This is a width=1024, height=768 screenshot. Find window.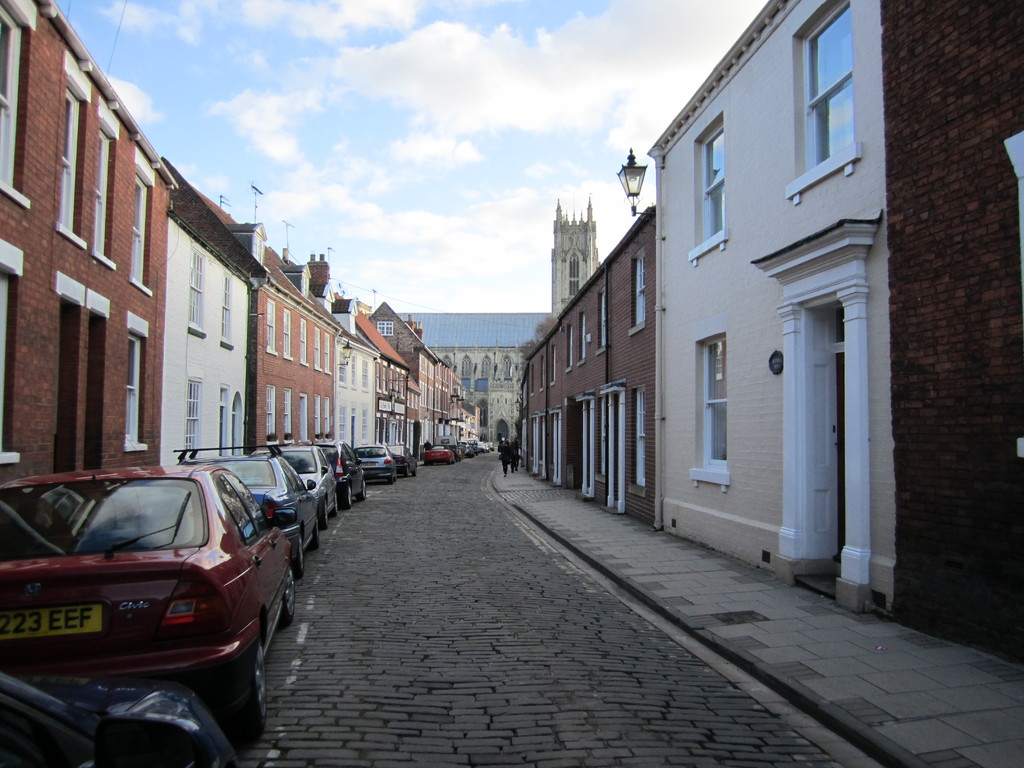
Bounding box: bbox=(0, 0, 44, 213).
